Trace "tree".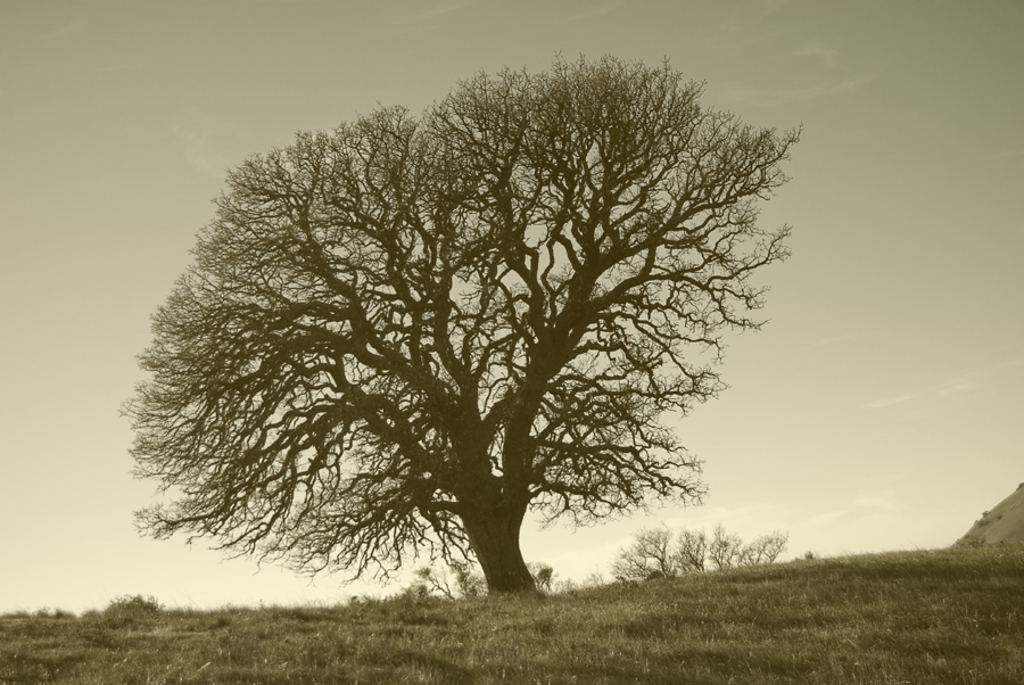
Traced to BBox(700, 523, 740, 576).
